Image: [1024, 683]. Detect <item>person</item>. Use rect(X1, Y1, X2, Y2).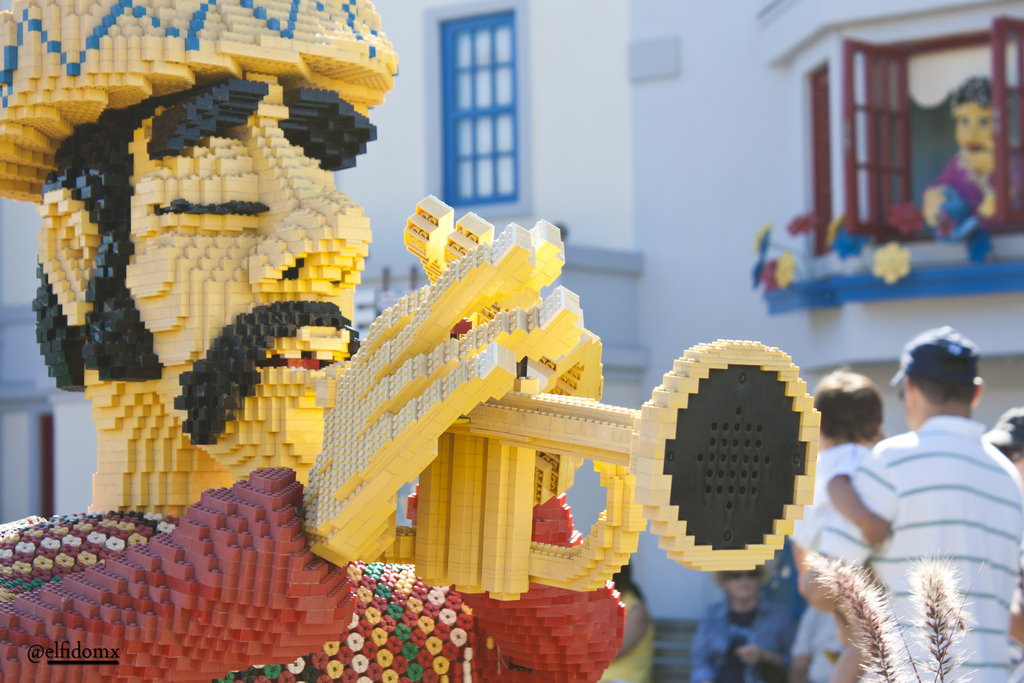
rect(0, 0, 628, 680).
